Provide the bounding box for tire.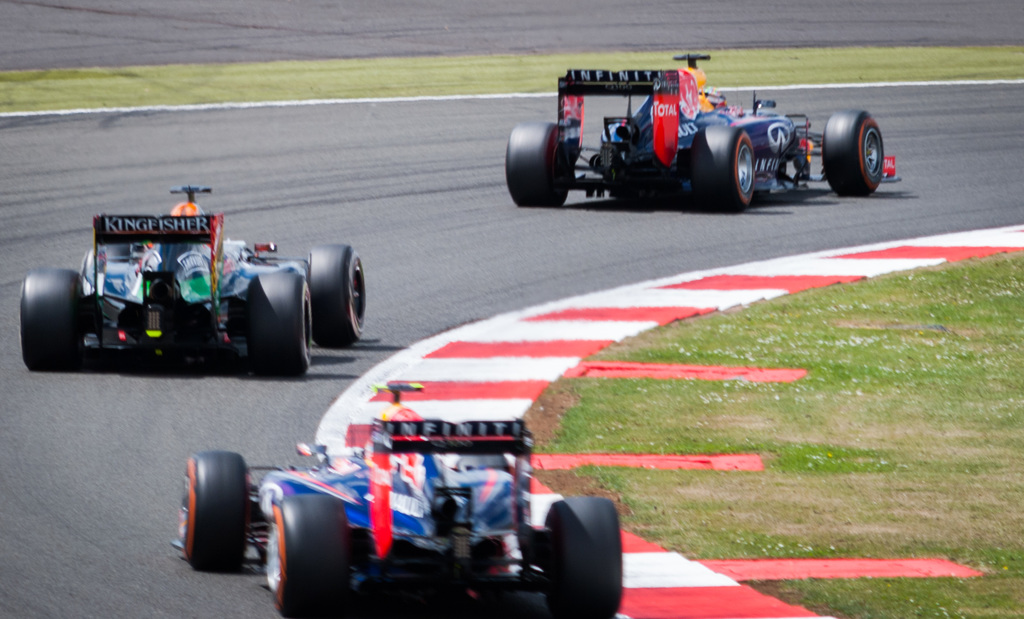
select_region(828, 95, 898, 186).
